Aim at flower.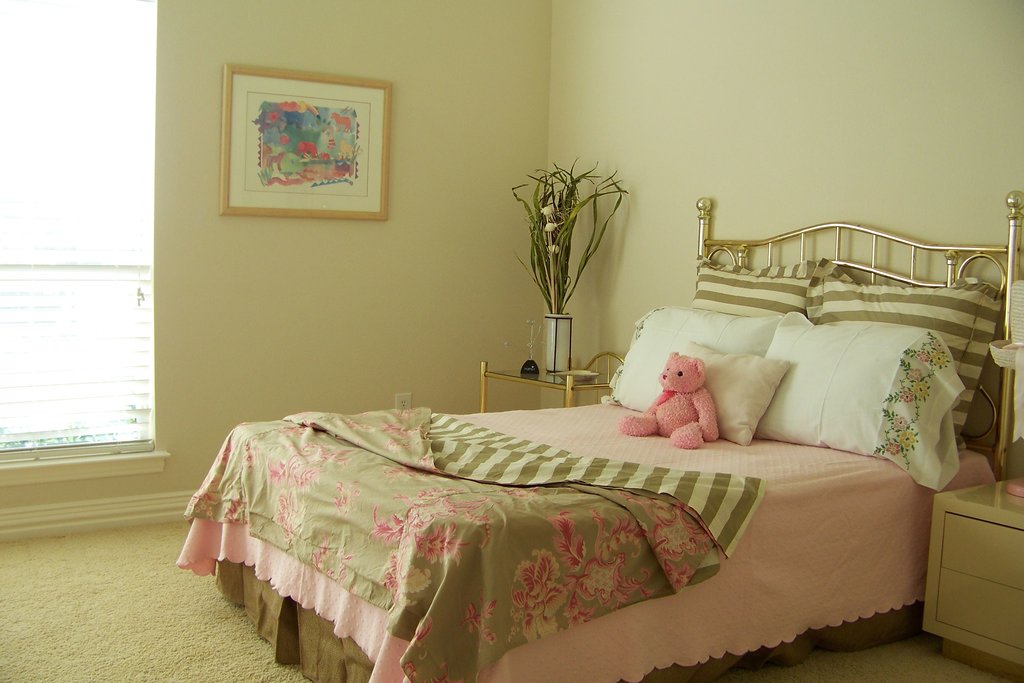
Aimed at <box>932,352,945,365</box>.
